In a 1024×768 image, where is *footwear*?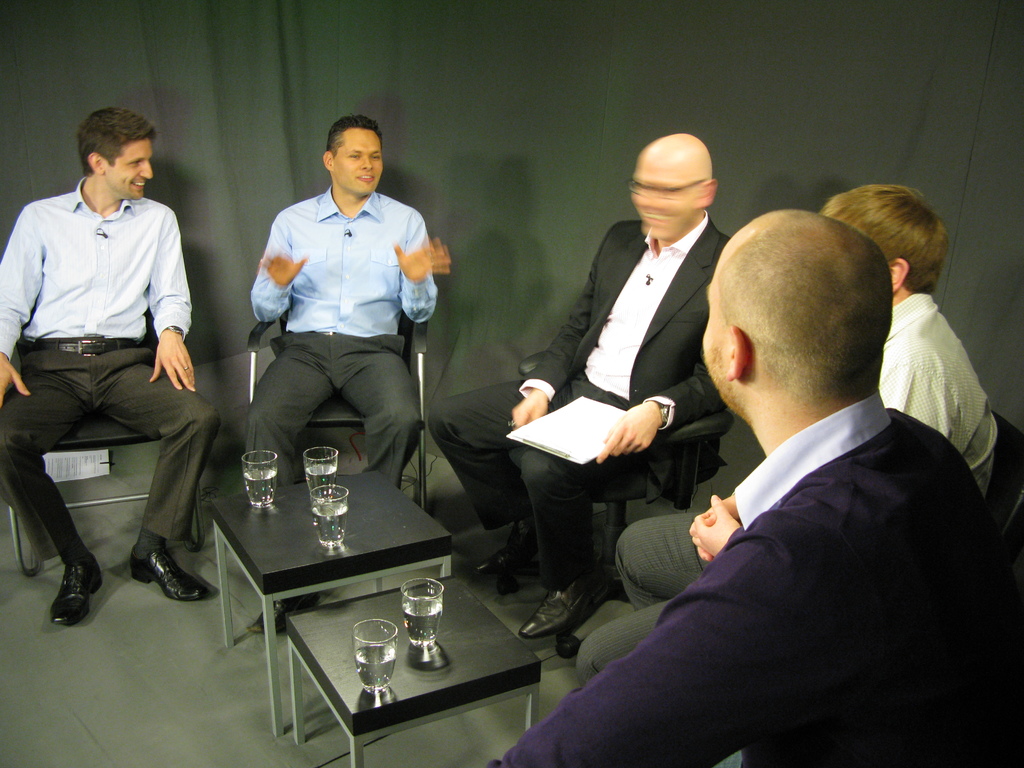
{"x1": 35, "y1": 546, "x2": 108, "y2": 634}.
